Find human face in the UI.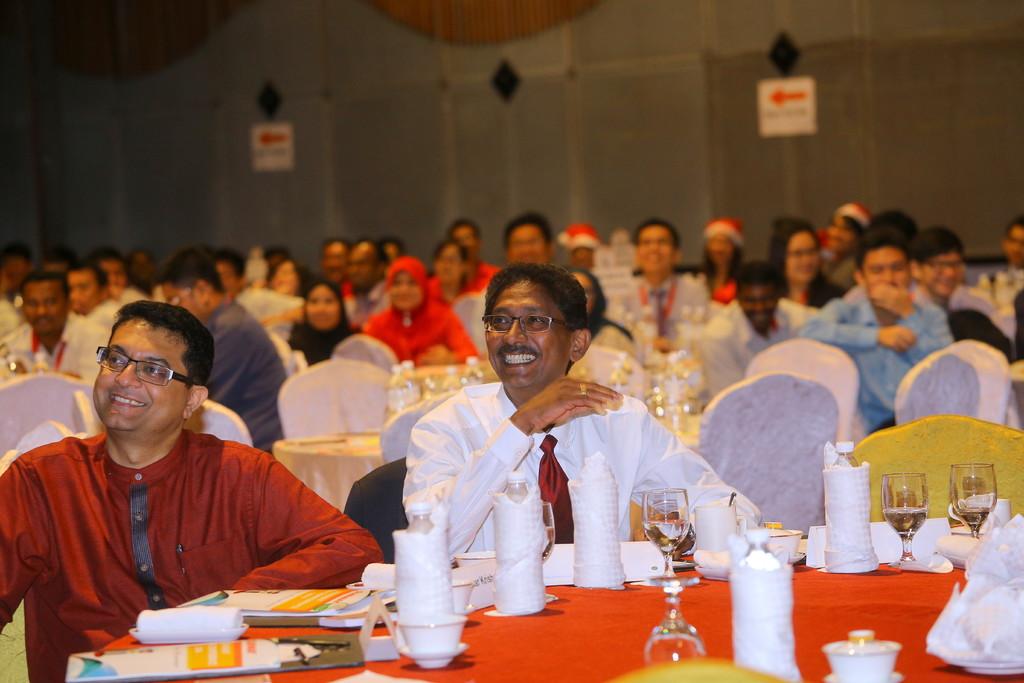
UI element at (3,252,28,284).
